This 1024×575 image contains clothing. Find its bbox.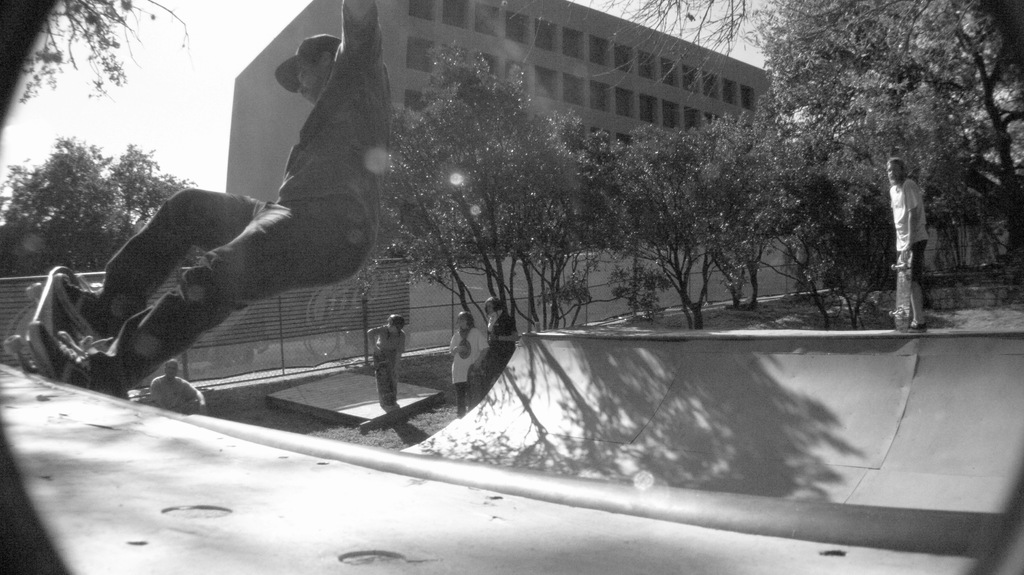
detection(373, 325, 406, 354).
